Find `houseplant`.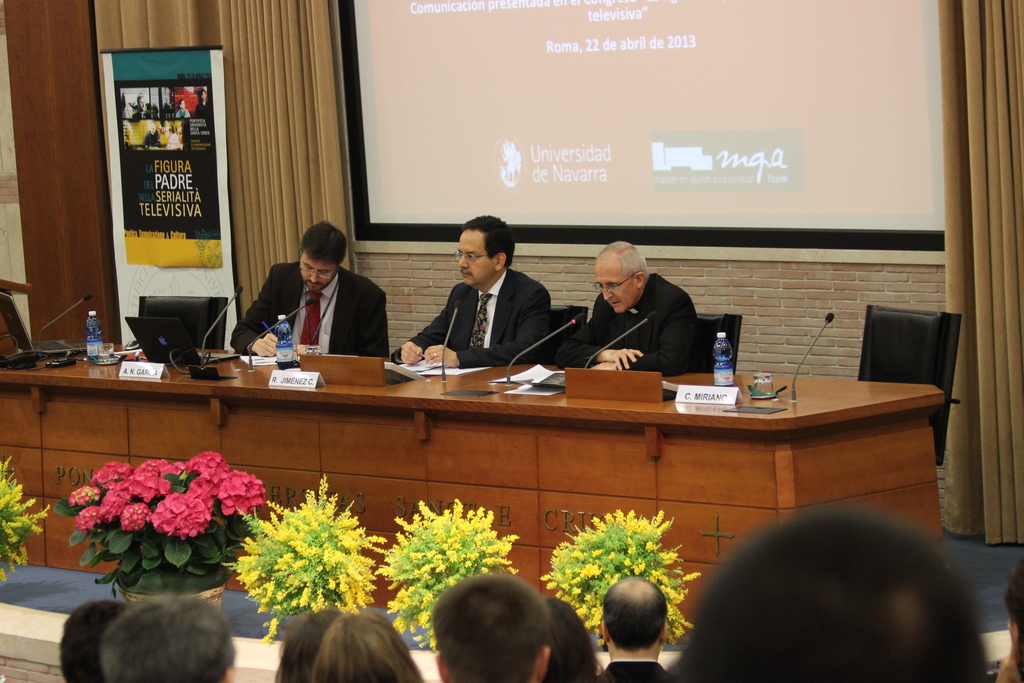
pyautogui.locateOnScreen(376, 497, 525, 651).
